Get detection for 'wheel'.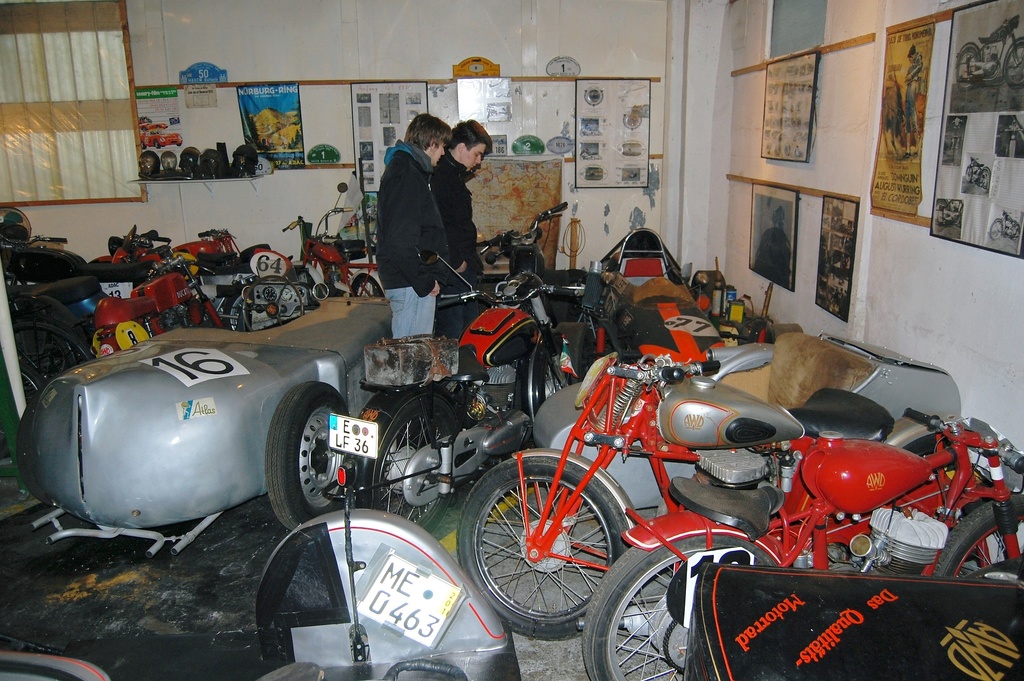
Detection: [left=1008, top=40, right=1023, bottom=86].
